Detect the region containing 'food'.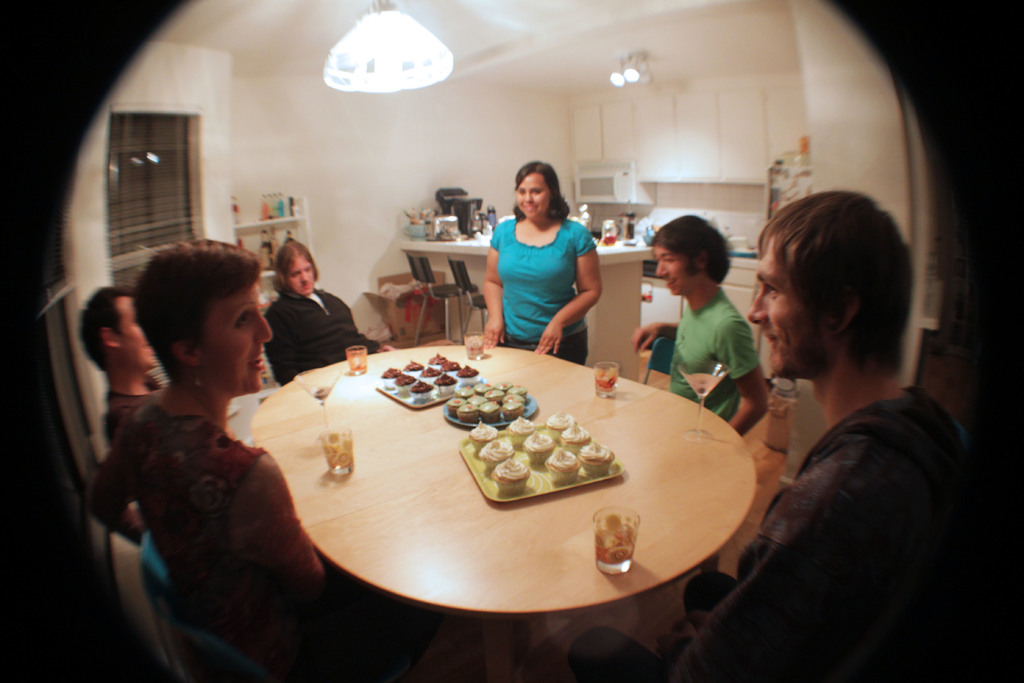
bbox(392, 368, 414, 396).
